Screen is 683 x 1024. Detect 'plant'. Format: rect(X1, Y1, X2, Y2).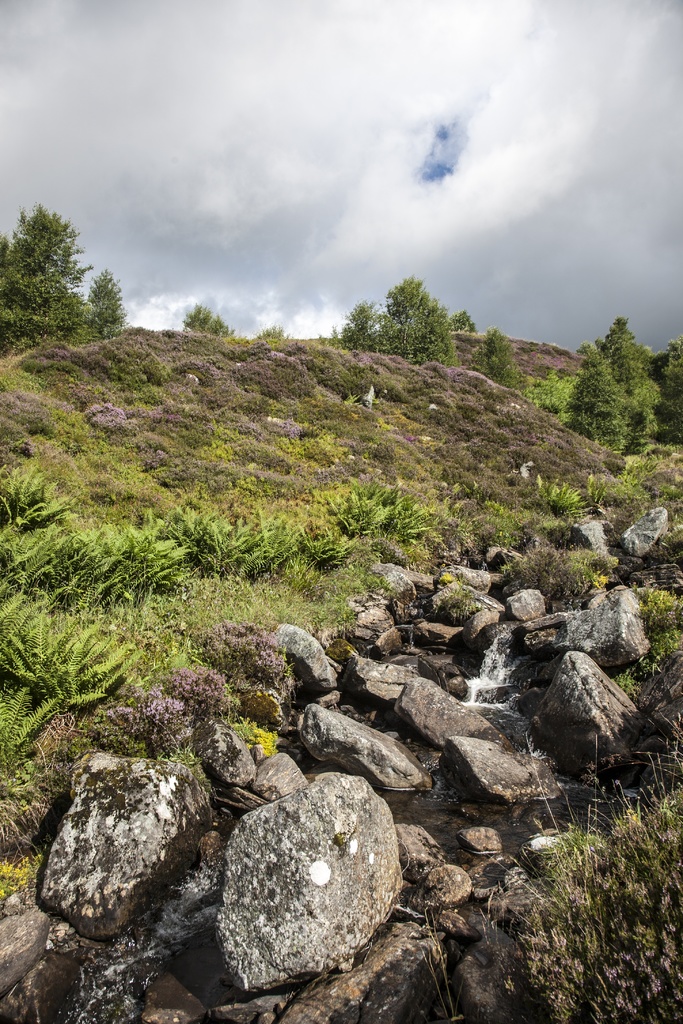
rect(0, 456, 78, 532).
